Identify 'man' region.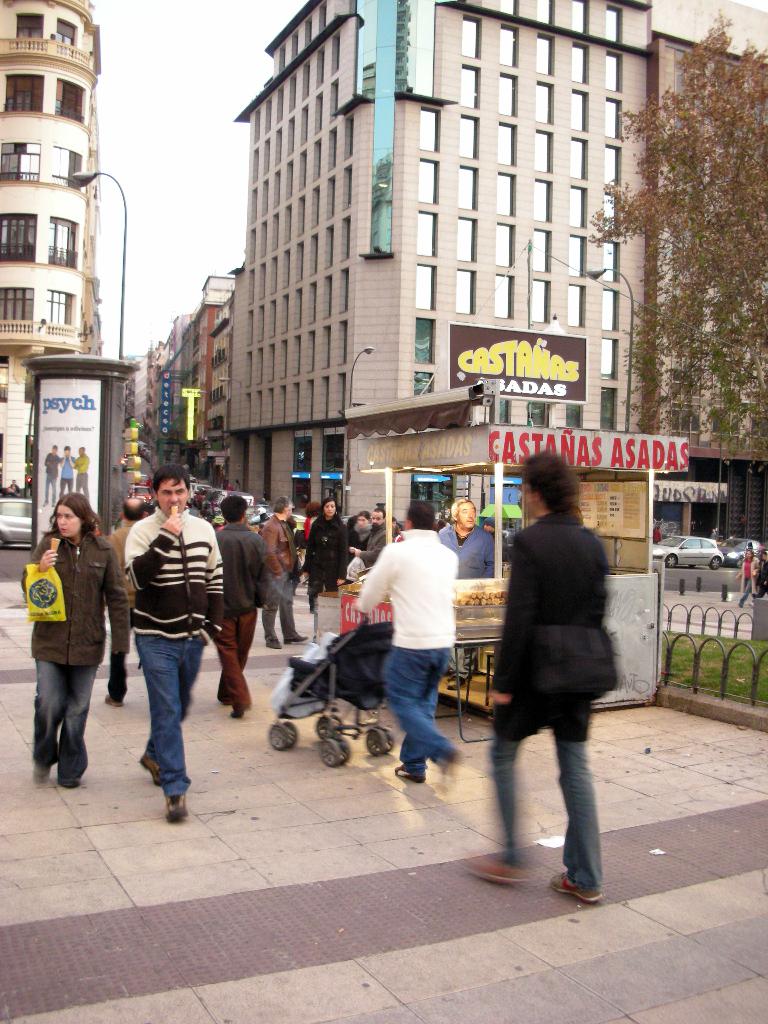
Region: 260:484:315:653.
